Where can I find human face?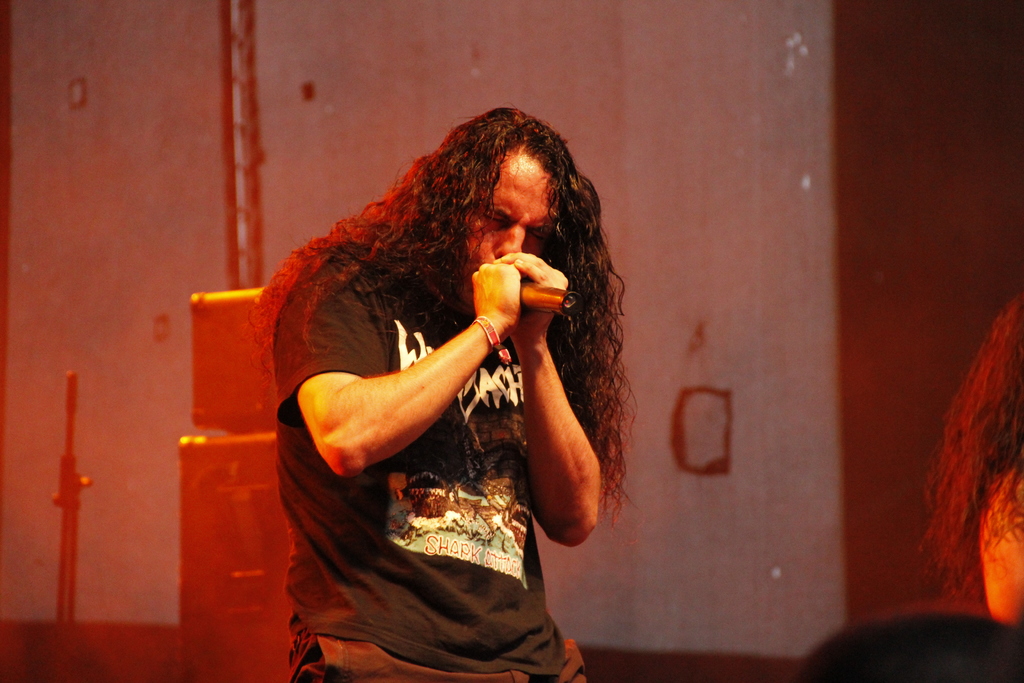
You can find it at (left=448, top=151, right=561, bottom=307).
